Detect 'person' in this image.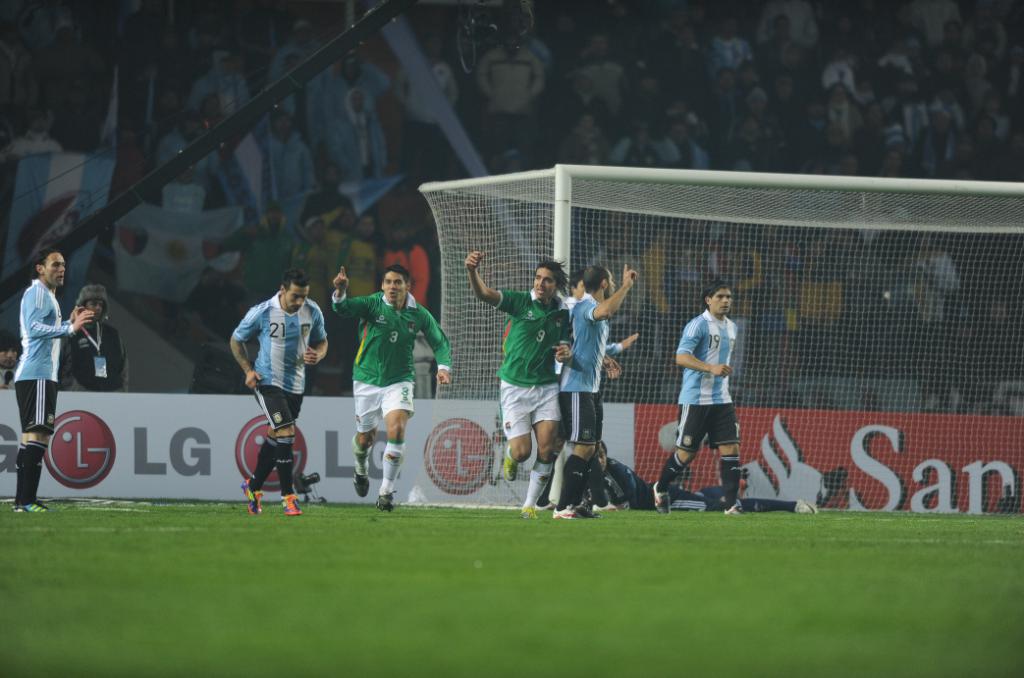
Detection: l=467, t=255, r=580, b=492.
